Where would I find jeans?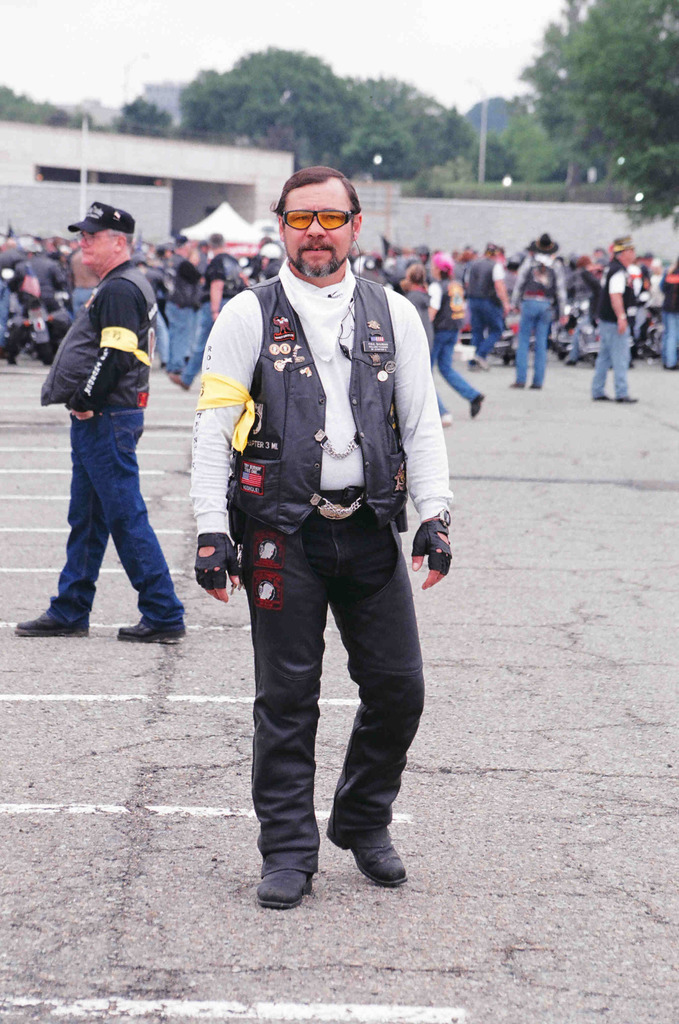
At (431, 333, 483, 416).
